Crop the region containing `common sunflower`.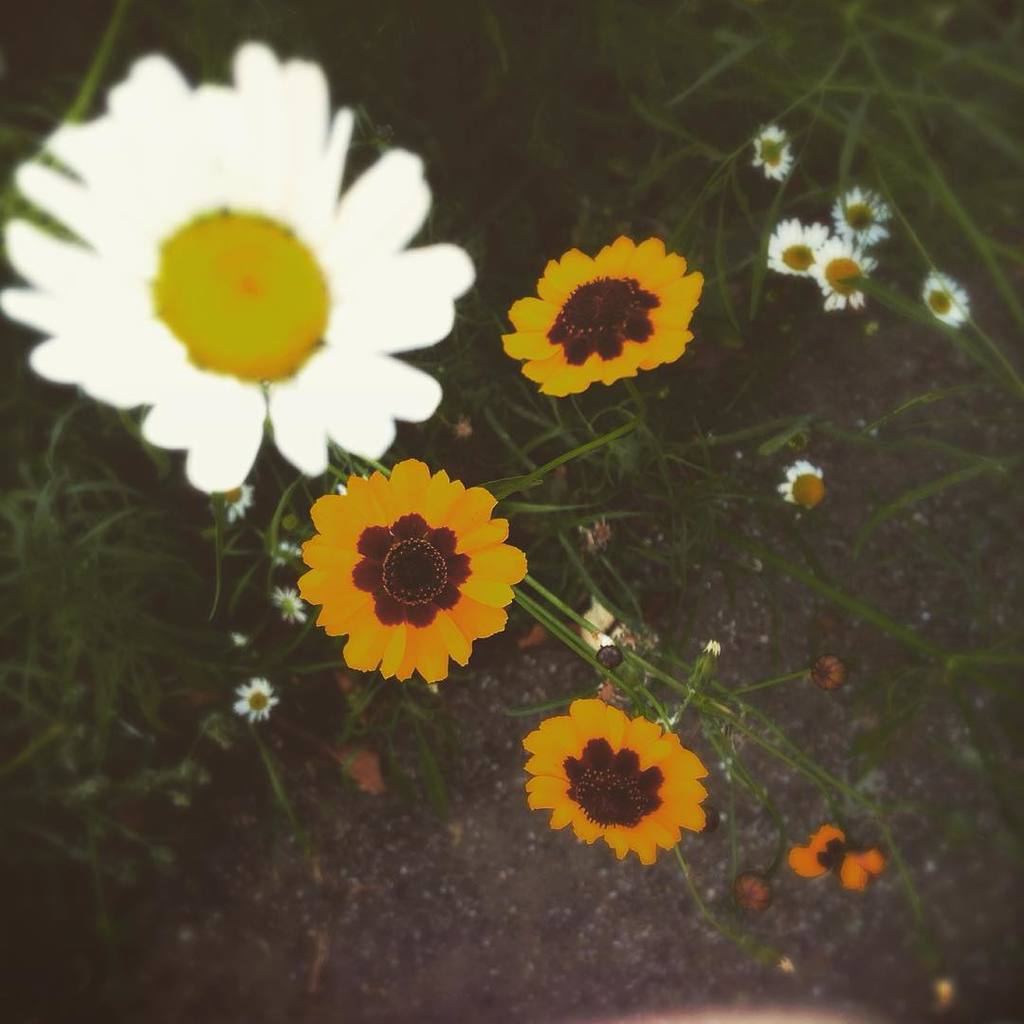
Crop region: bbox=(518, 684, 715, 868).
